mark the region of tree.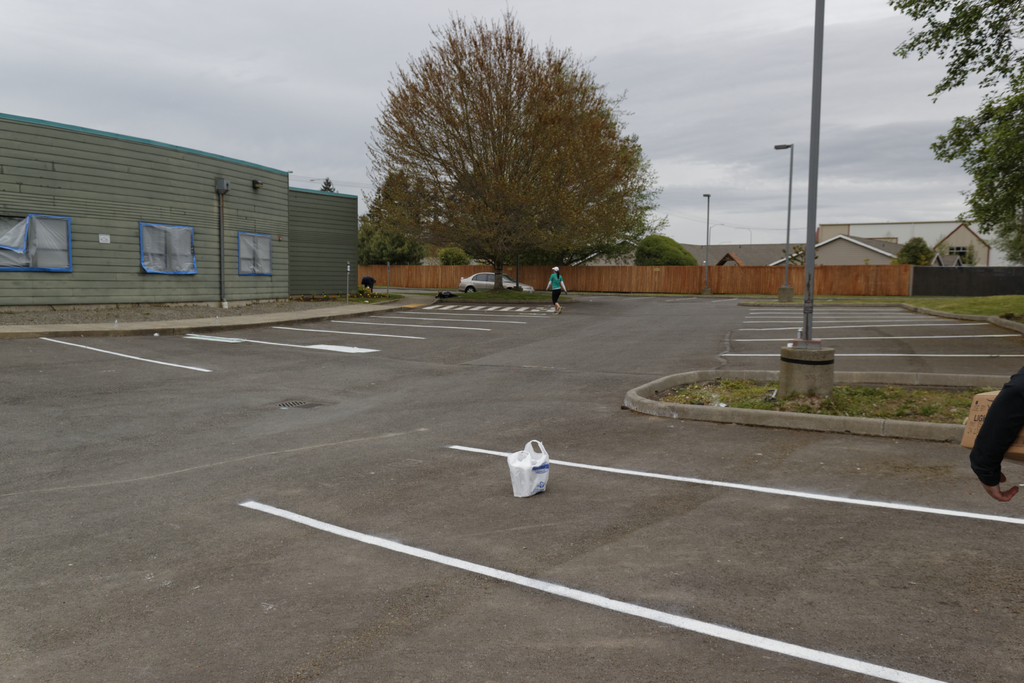
Region: 854:0:1023:280.
